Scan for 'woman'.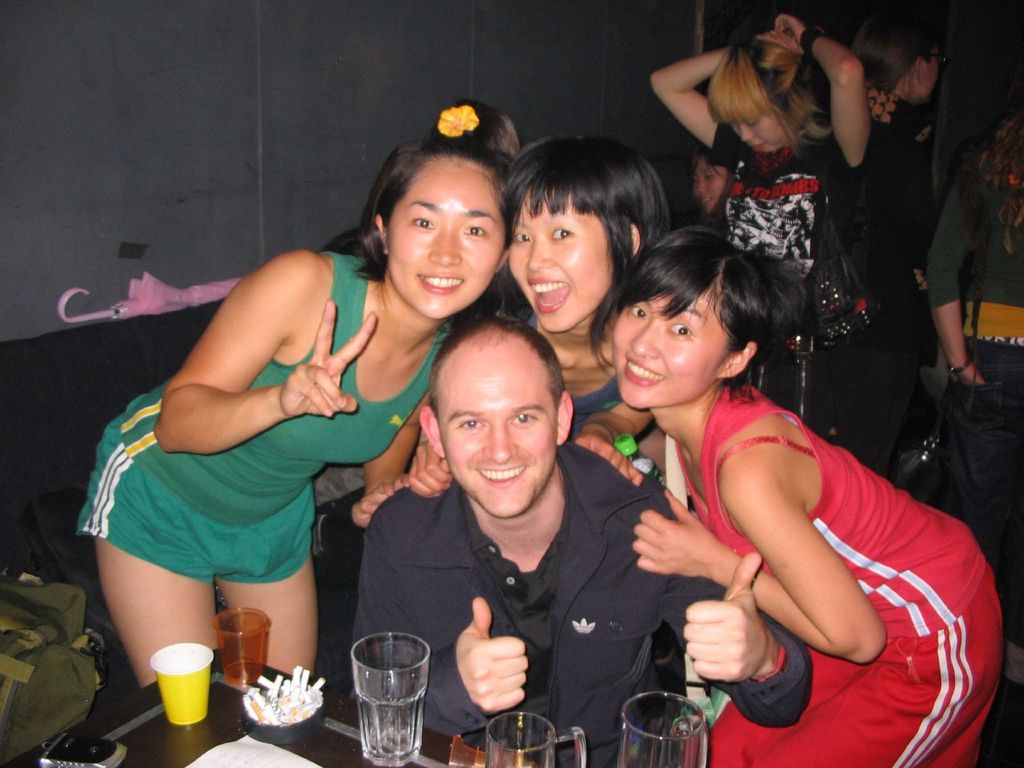
Scan result: [851,18,955,474].
